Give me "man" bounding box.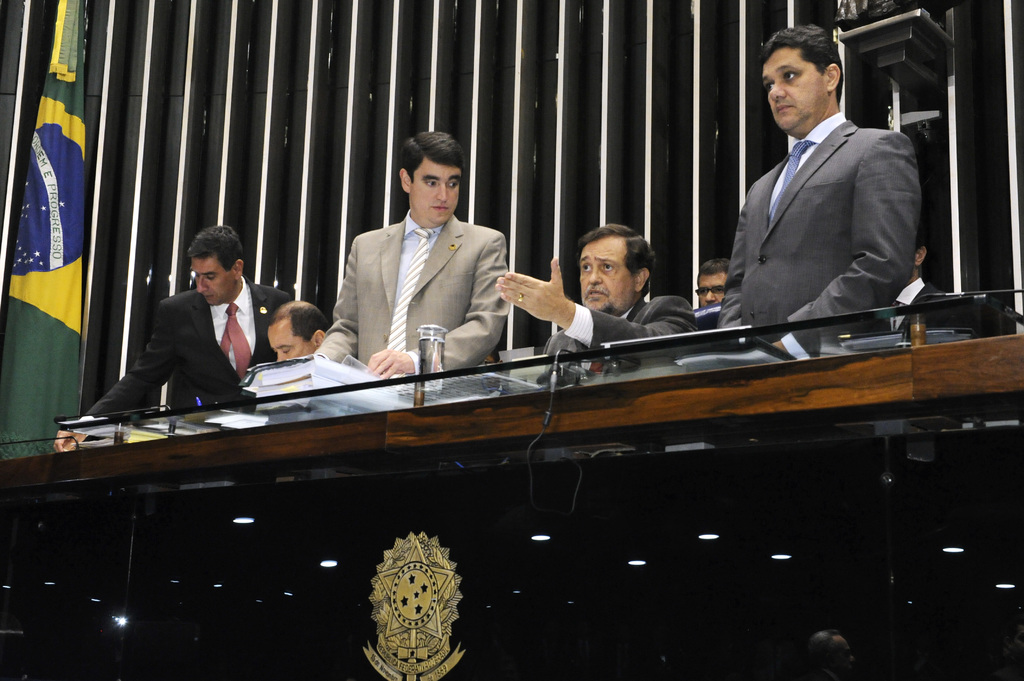
(left=691, top=251, right=739, bottom=310).
